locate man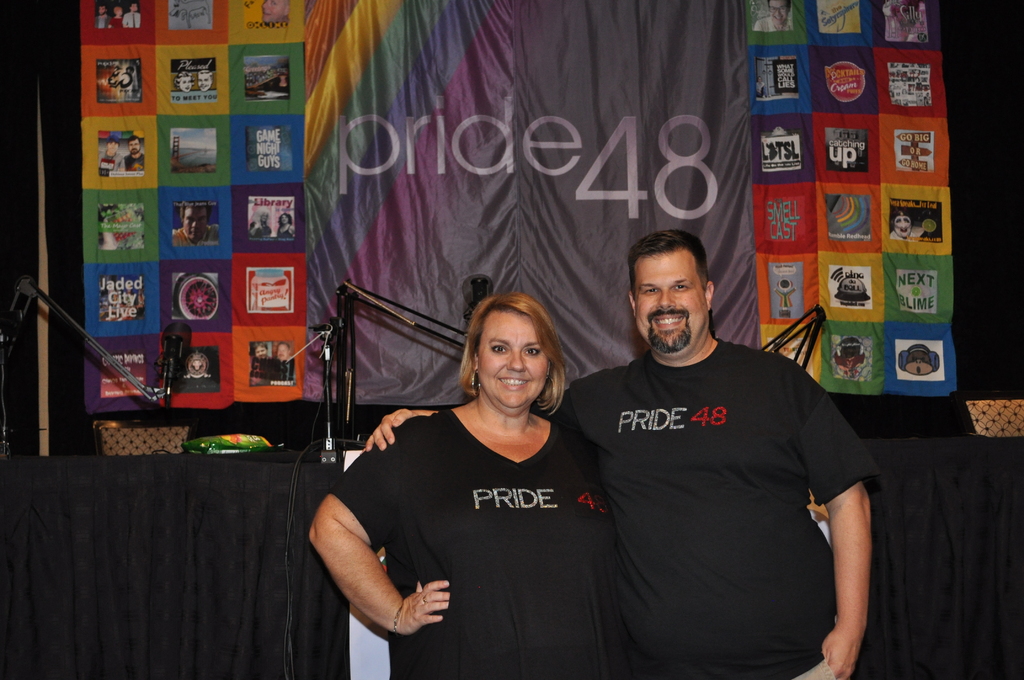
bbox=[172, 200, 220, 245]
